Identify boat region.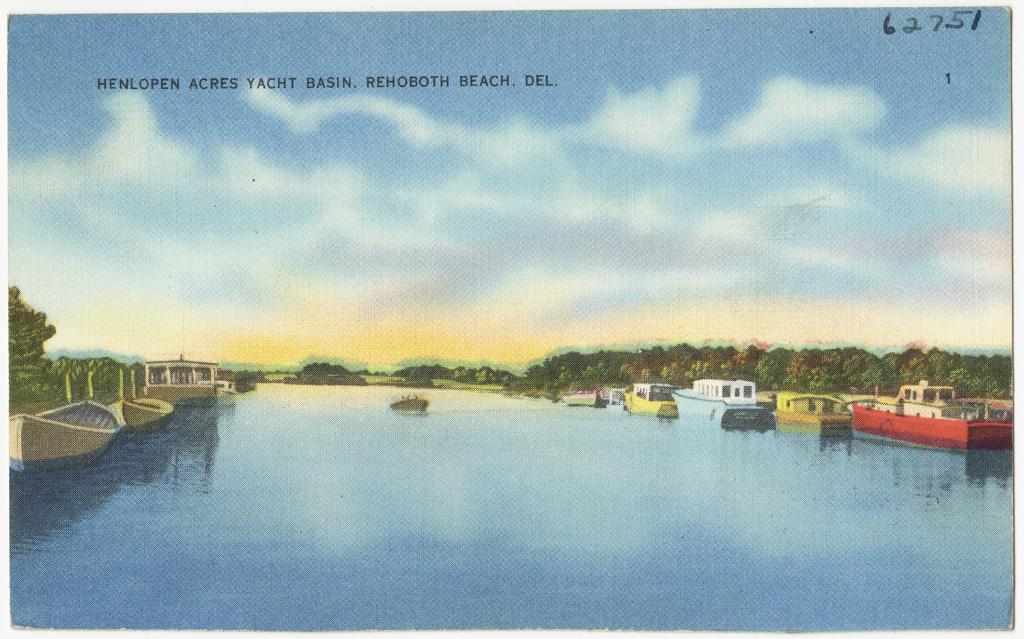
Region: [x1=390, y1=393, x2=431, y2=414].
